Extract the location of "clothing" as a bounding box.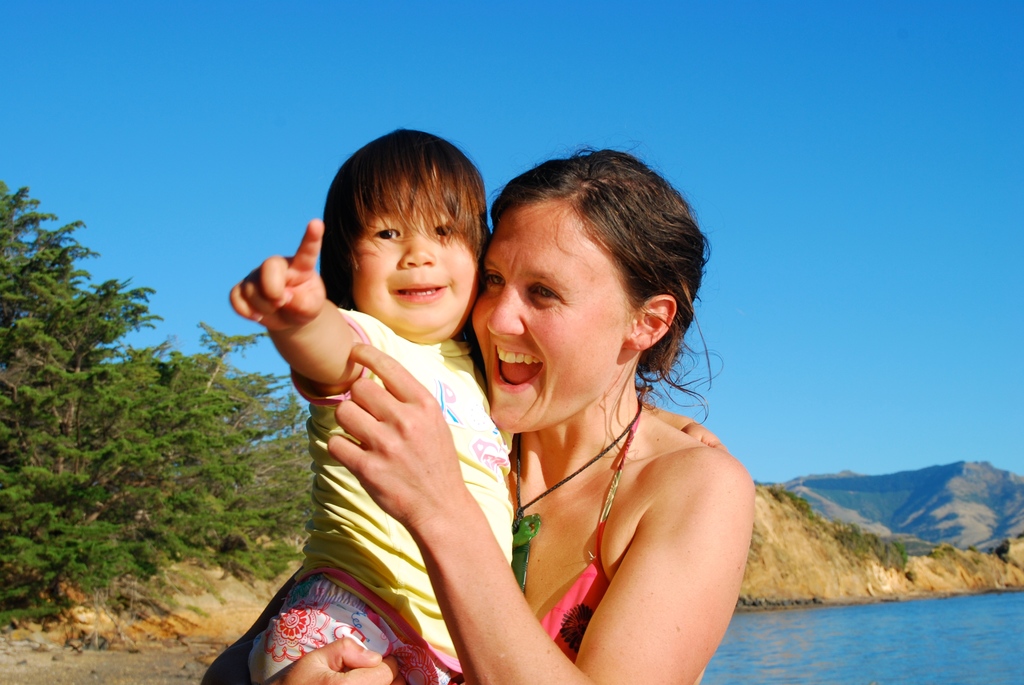
{"left": 248, "top": 229, "right": 540, "bottom": 651}.
